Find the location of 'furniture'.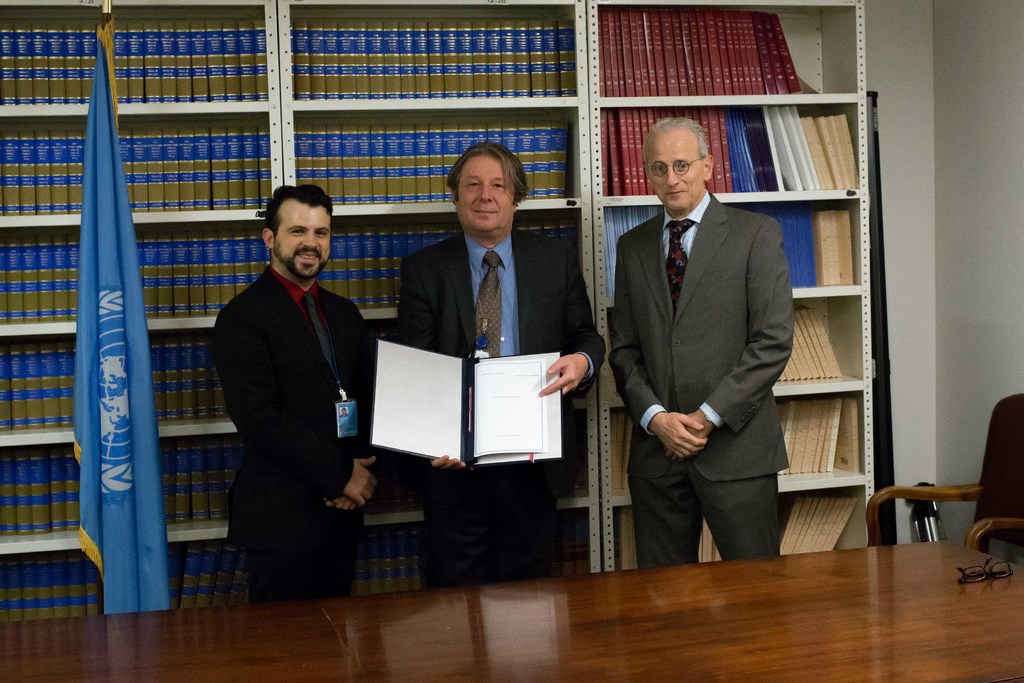
Location: (868, 390, 1023, 549).
